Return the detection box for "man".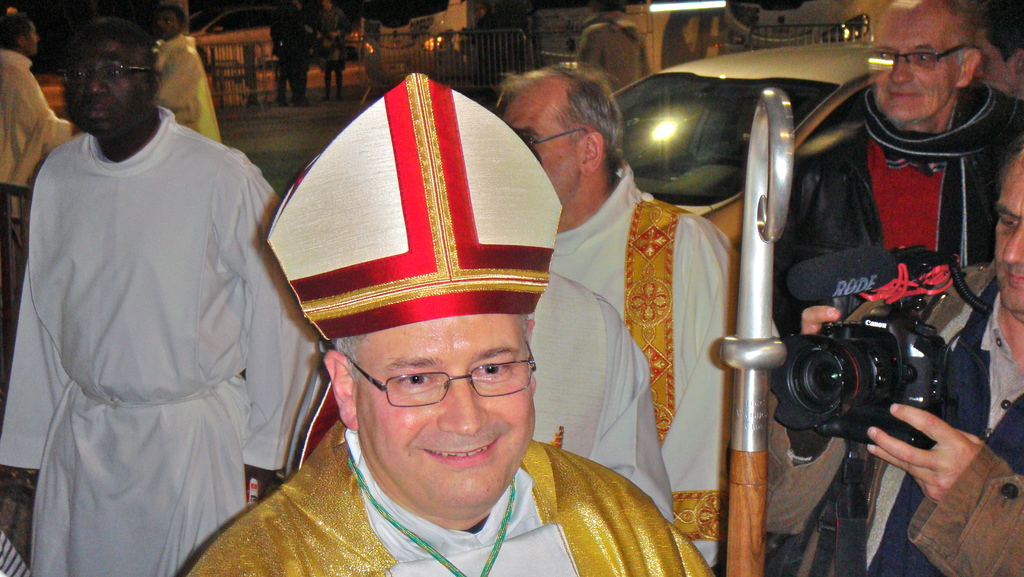
detection(968, 0, 1023, 103).
